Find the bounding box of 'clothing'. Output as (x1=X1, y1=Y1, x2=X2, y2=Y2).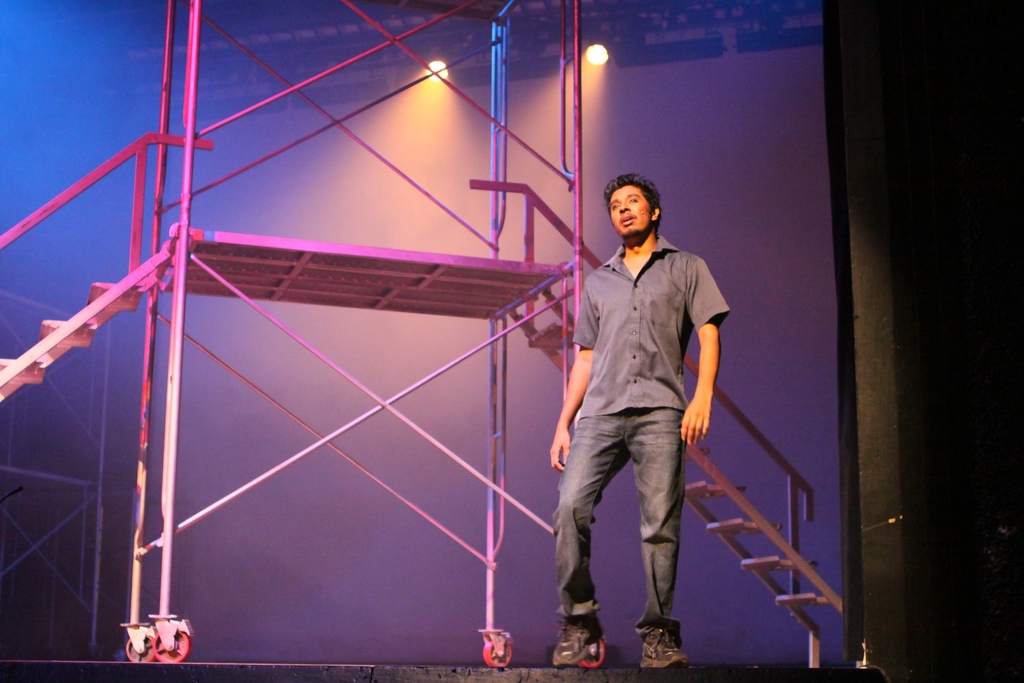
(x1=553, y1=233, x2=728, y2=641).
